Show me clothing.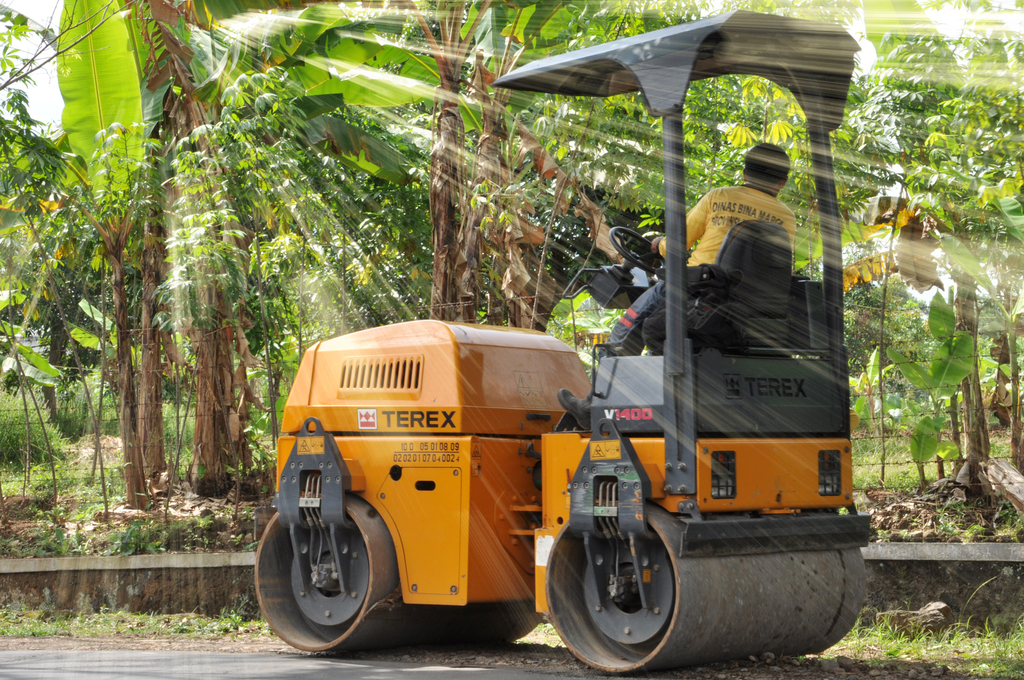
clothing is here: (596, 177, 798, 358).
